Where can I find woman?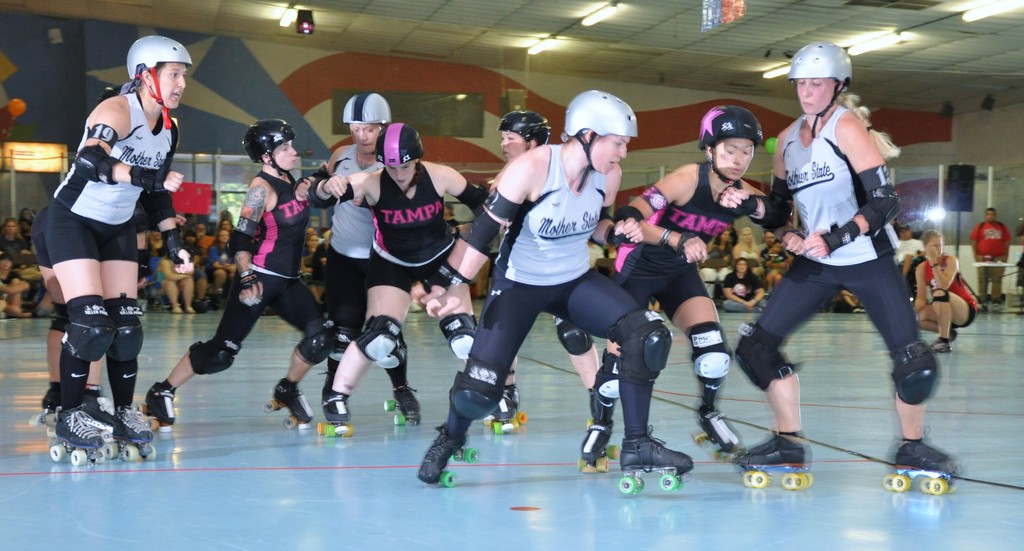
You can find it at 732/229/760/268.
